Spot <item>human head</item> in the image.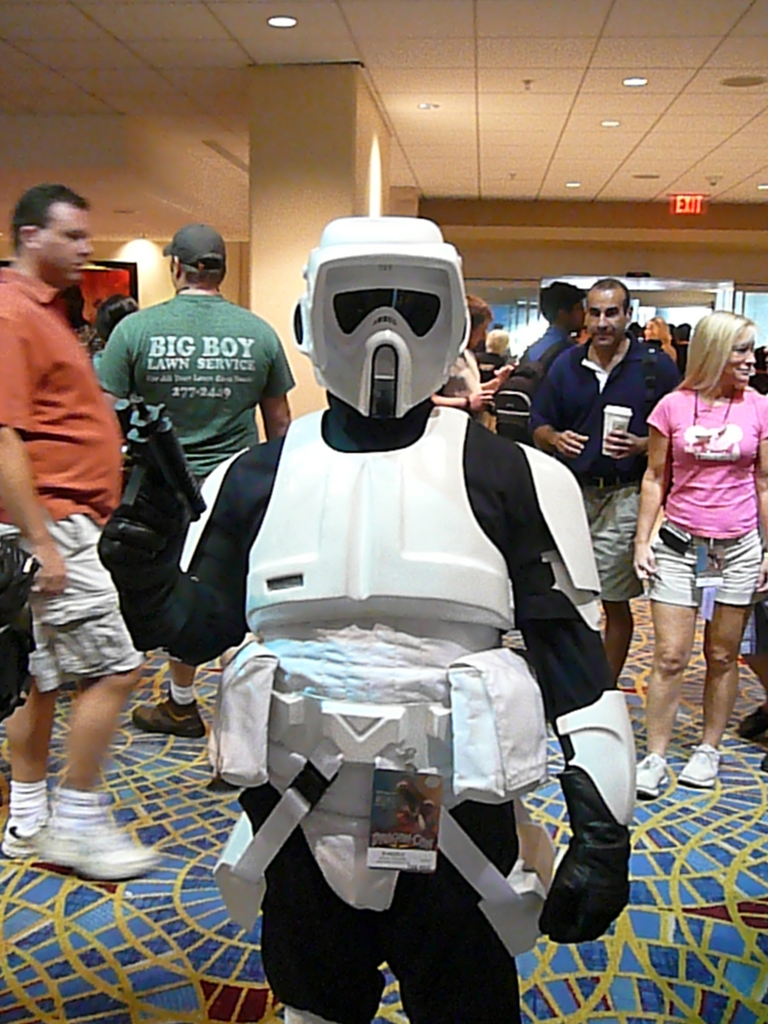
<item>human head</item> found at (60, 288, 86, 333).
